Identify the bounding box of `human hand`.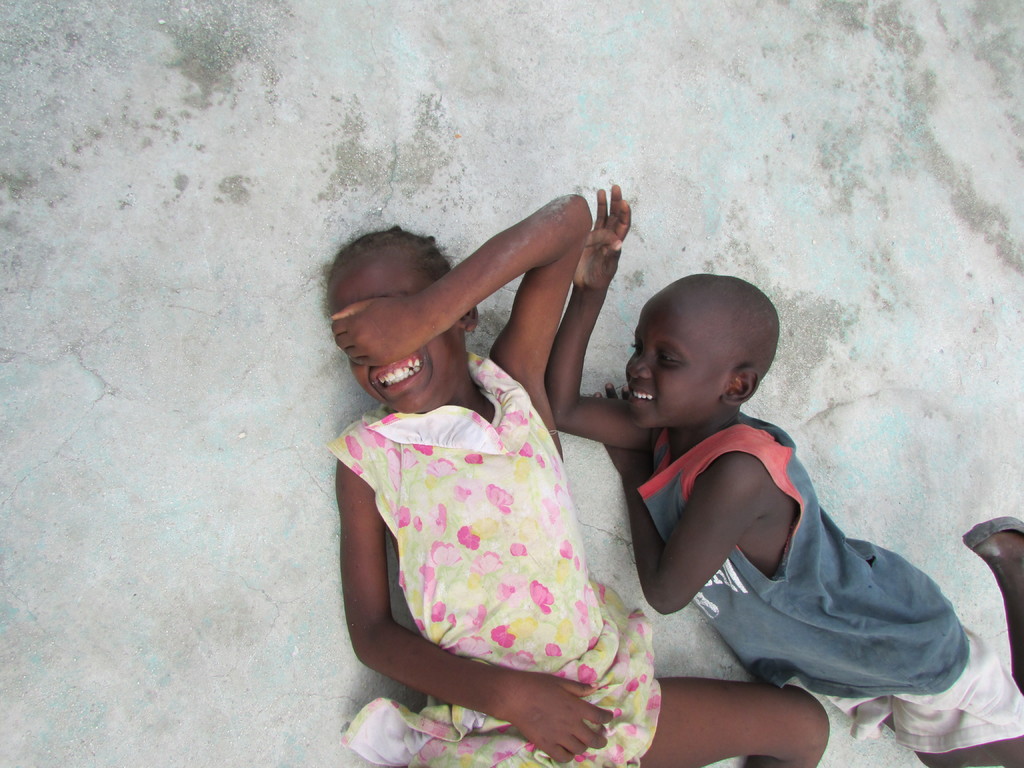
(509, 669, 614, 764).
